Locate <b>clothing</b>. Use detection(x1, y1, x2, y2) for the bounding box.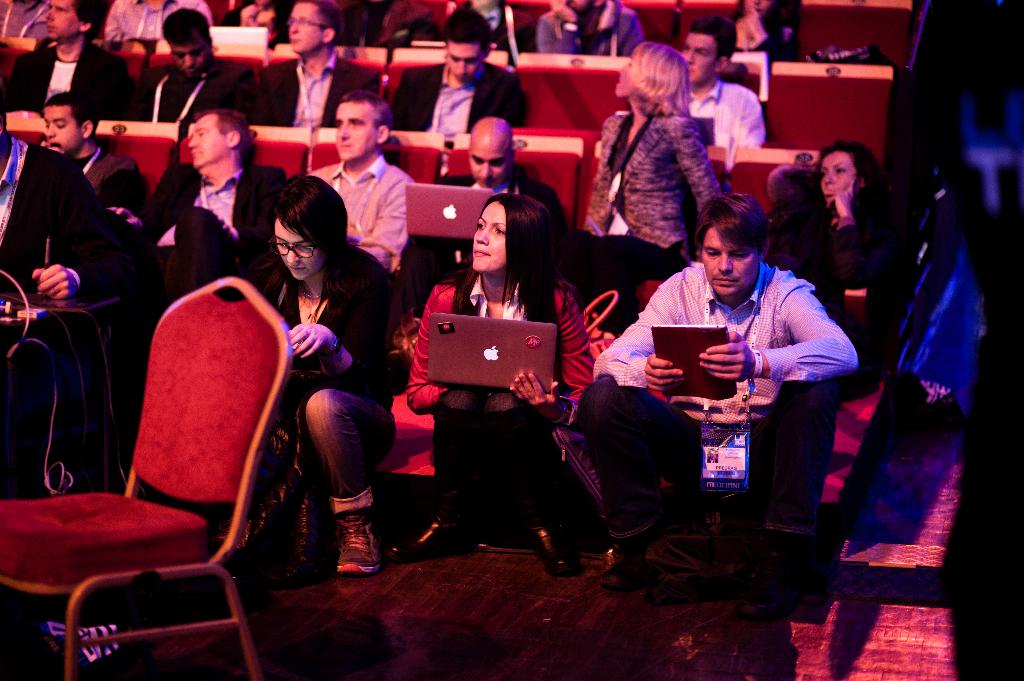
detection(129, 152, 298, 301).
